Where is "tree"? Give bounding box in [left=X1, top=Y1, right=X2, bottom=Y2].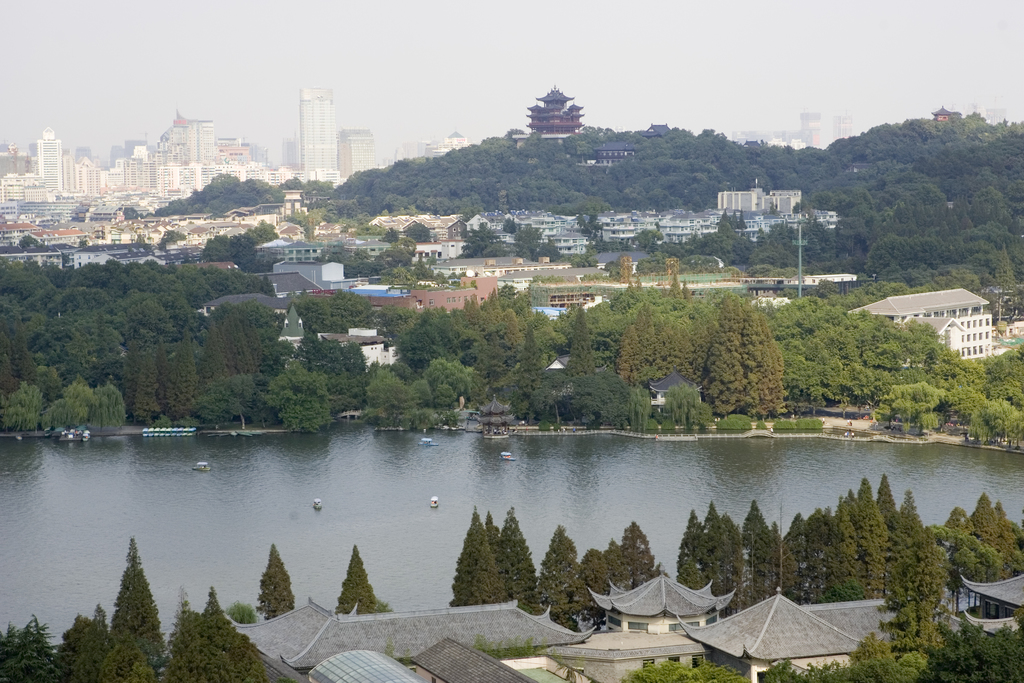
[left=89, top=540, right=155, bottom=663].
